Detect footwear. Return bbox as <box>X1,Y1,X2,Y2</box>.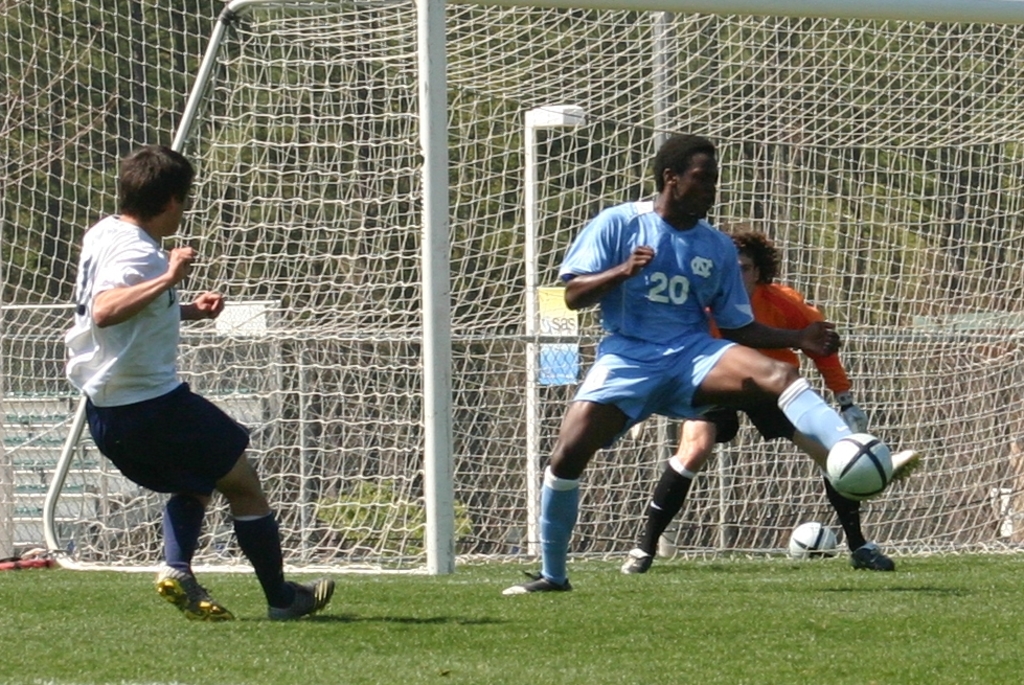
<box>881,439,917,490</box>.
